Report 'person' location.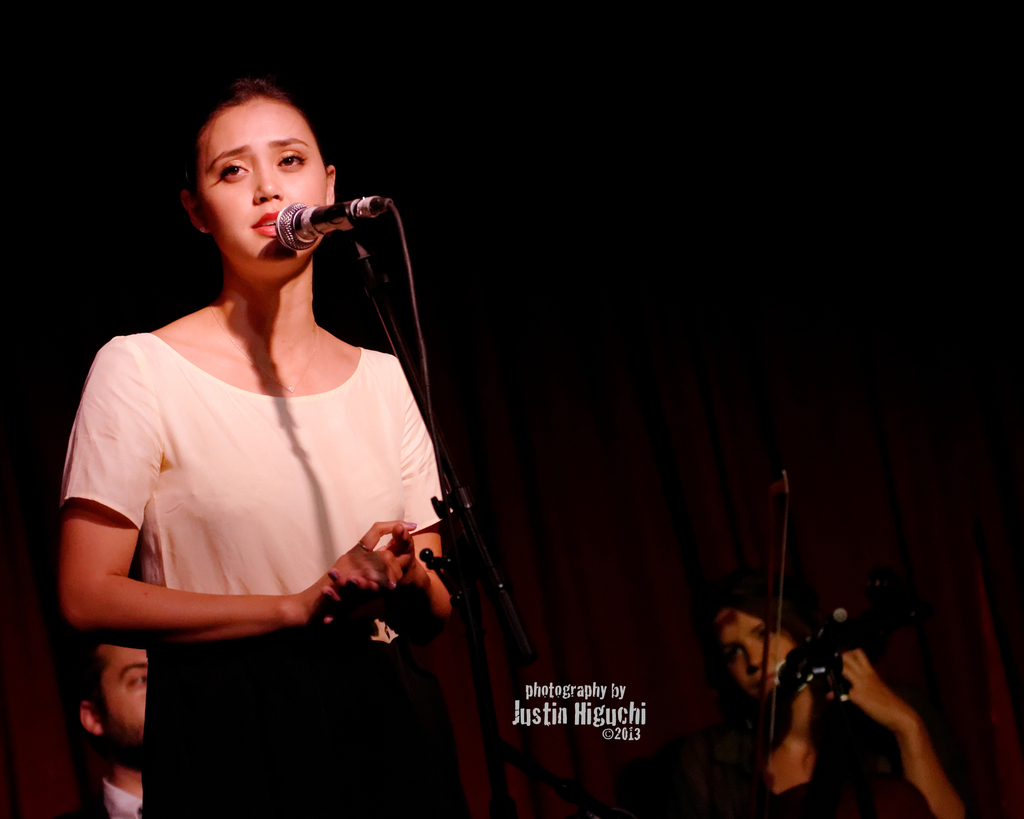
Report: 695:581:968:818.
